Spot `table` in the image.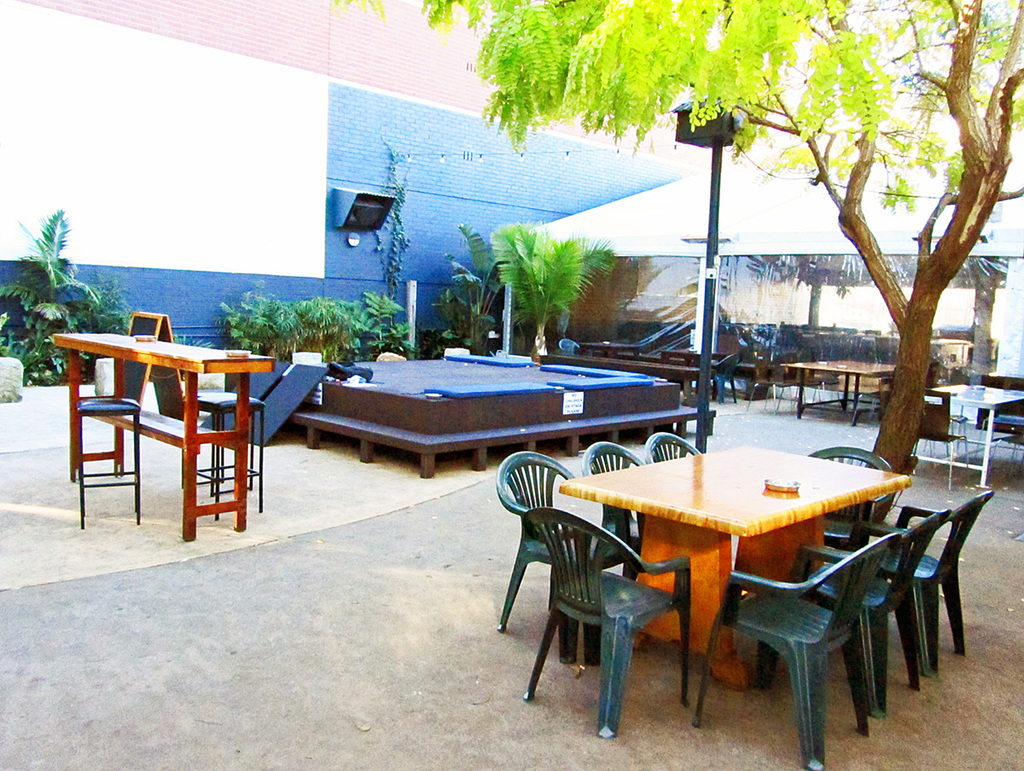
`table` found at crop(933, 382, 1023, 493).
